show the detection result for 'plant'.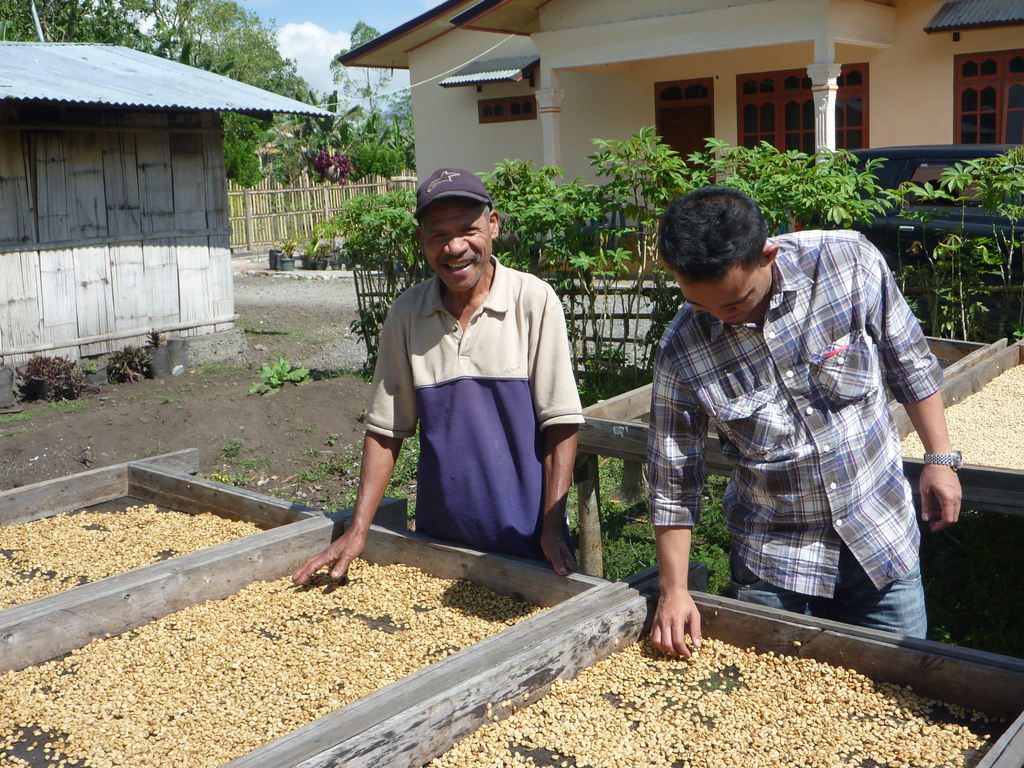
Rect(223, 435, 243, 461).
